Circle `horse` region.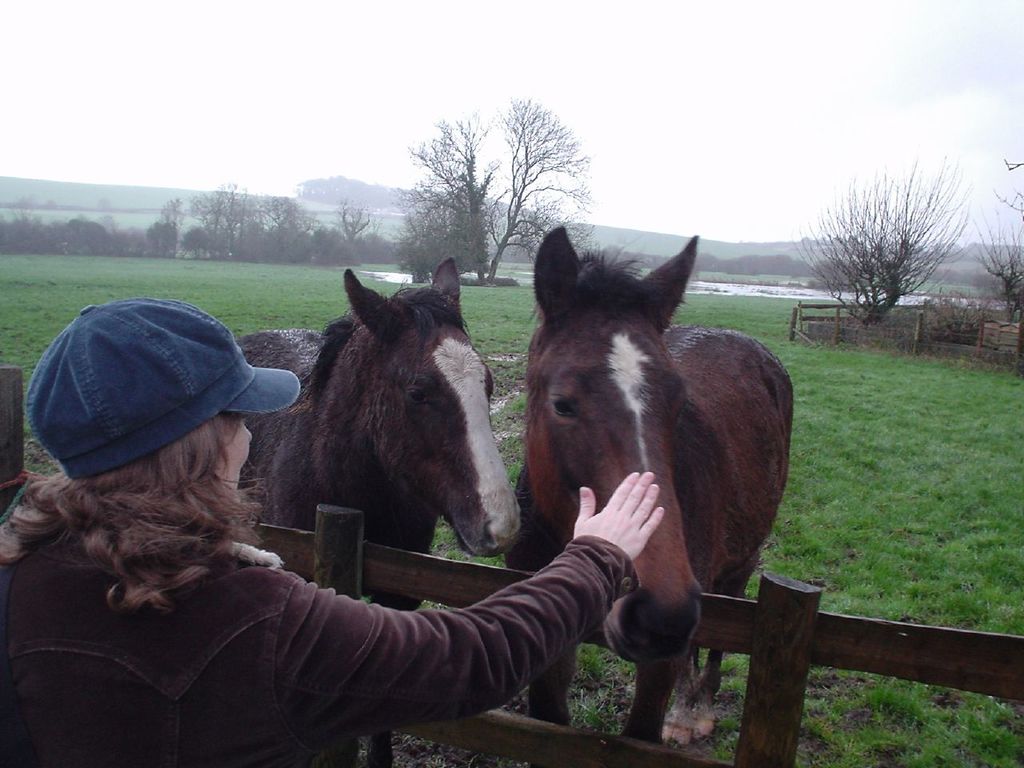
Region: <region>233, 270, 530, 767</region>.
